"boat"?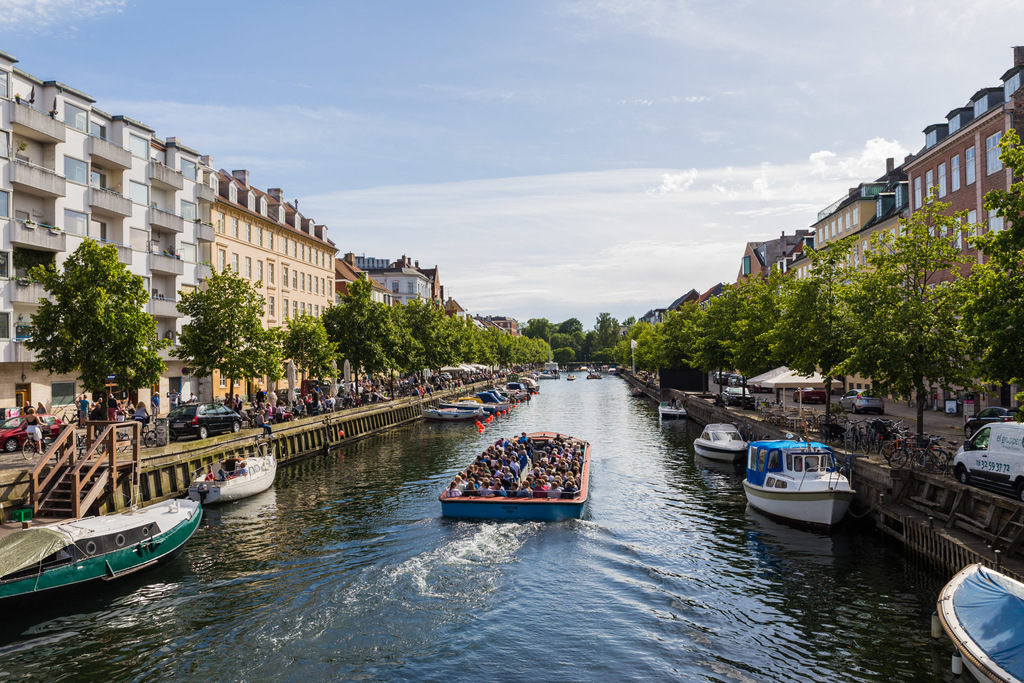
[x1=936, y1=561, x2=1023, y2=682]
